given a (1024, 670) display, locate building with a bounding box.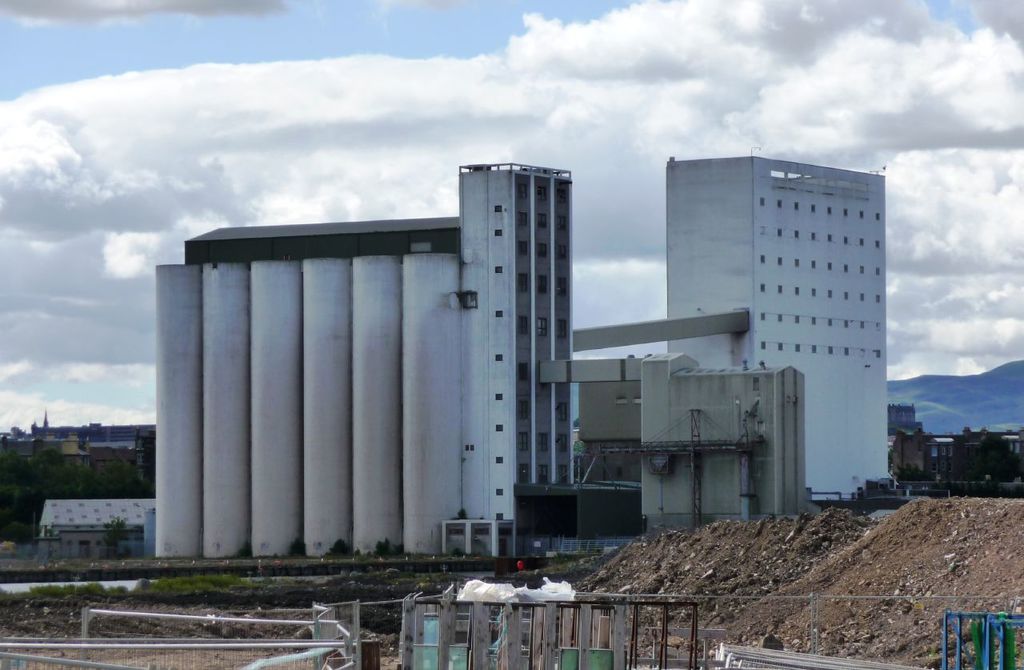
Located: <box>155,146,888,558</box>.
